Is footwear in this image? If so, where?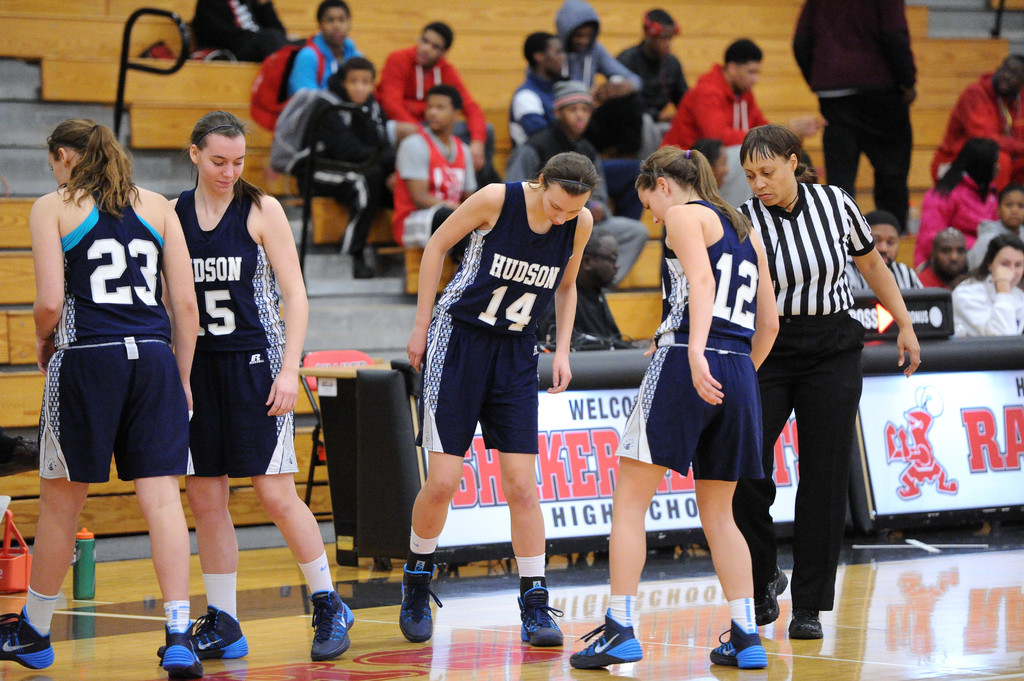
Yes, at bbox=[512, 586, 571, 659].
